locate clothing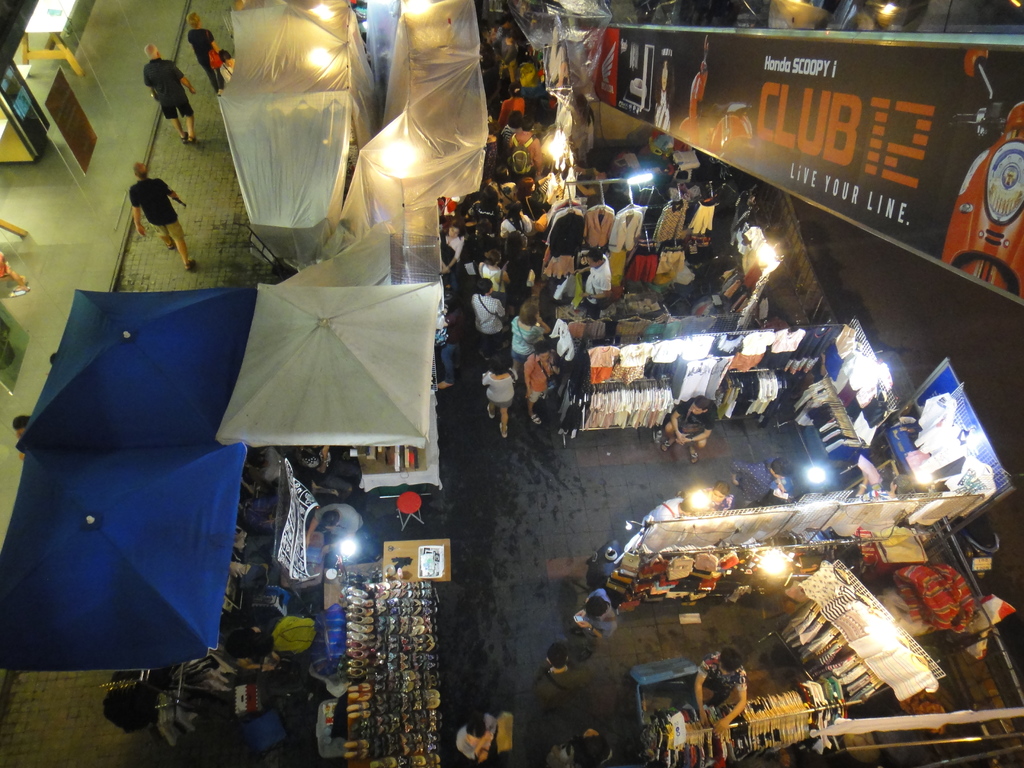
locate(557, 584, 613, 675)
